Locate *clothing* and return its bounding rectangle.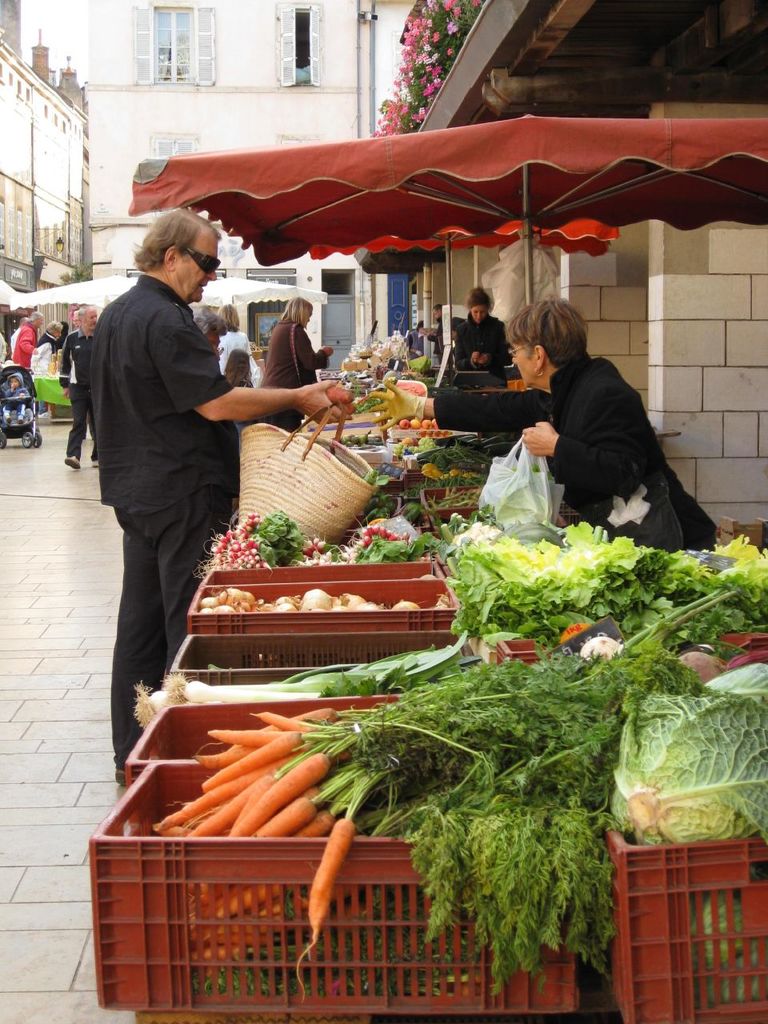
(433,347,720,552).
